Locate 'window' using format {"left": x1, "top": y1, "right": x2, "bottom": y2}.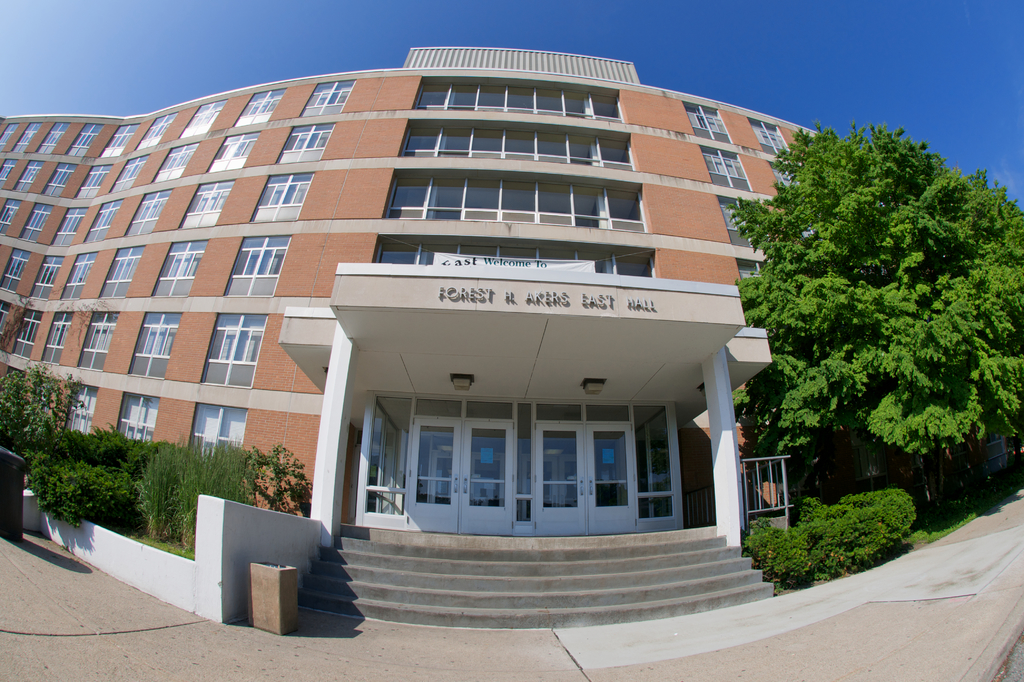
{"left": 383, "top": 170, "right": 649, "bottom": 232}.
